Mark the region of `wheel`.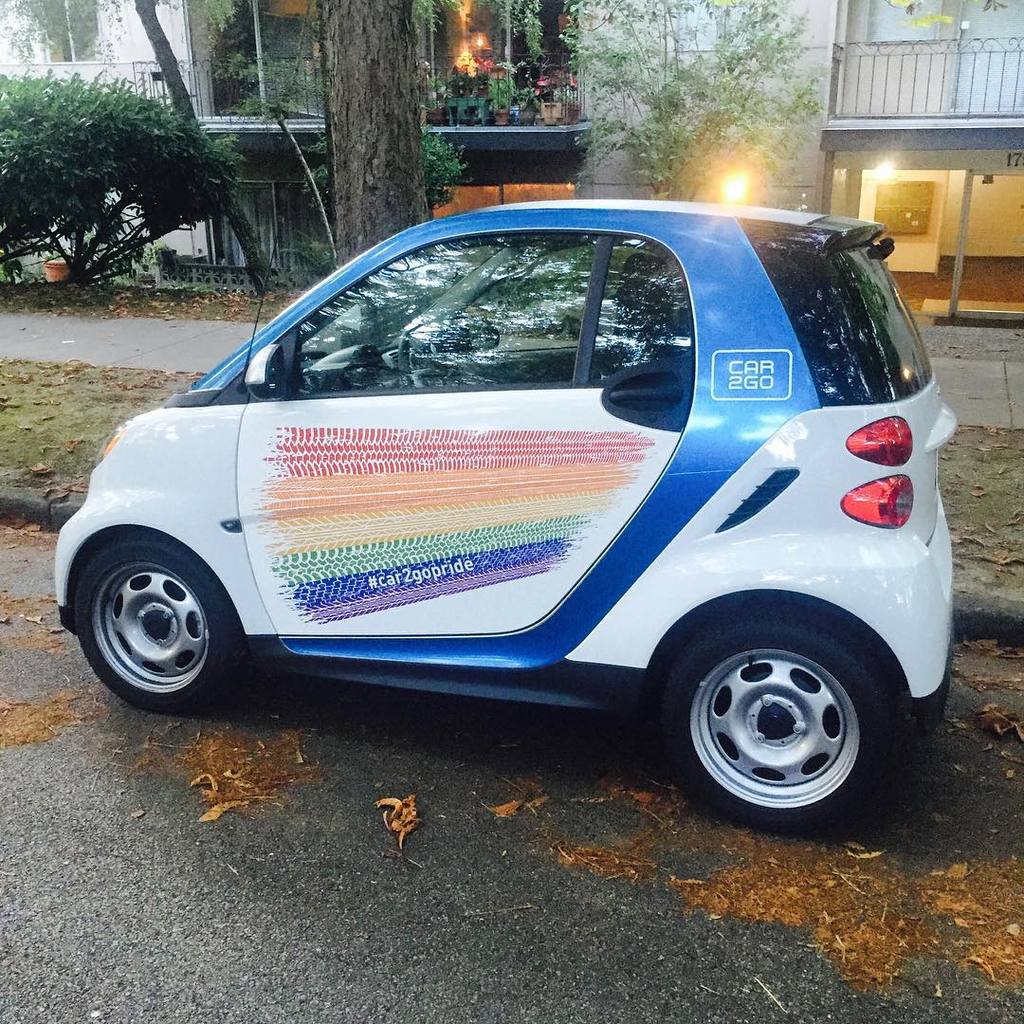
Region: 82,522,260,708.
